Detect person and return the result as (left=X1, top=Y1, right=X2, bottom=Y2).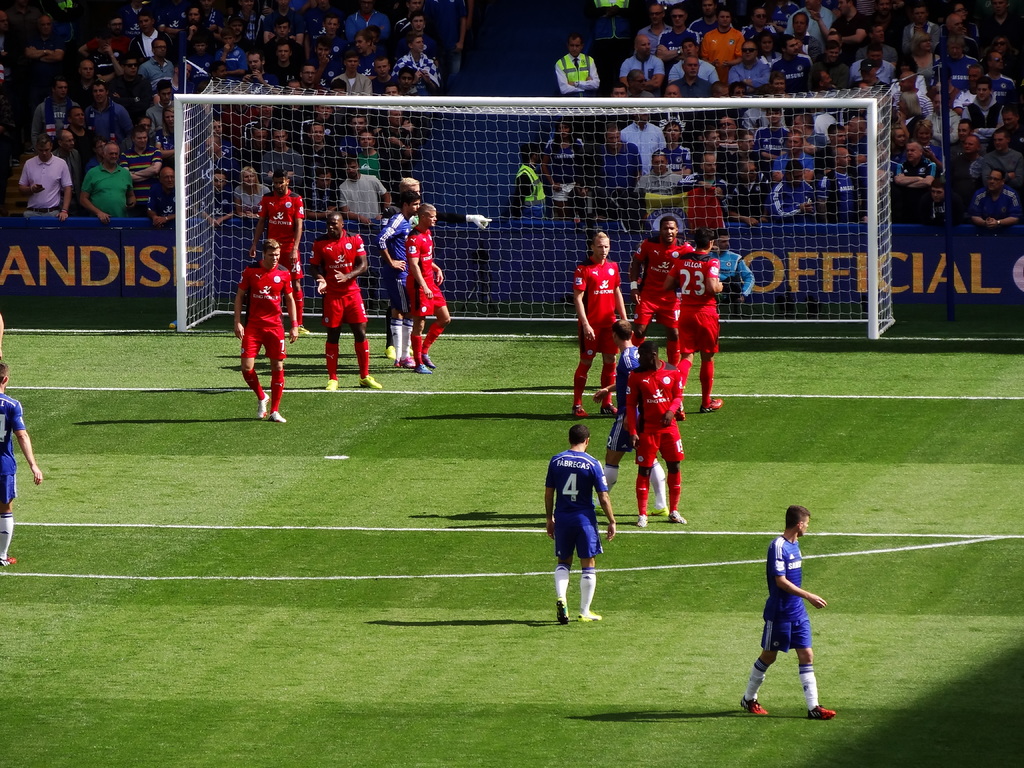
(left=970, top=158, right=1023, bottom=233).
